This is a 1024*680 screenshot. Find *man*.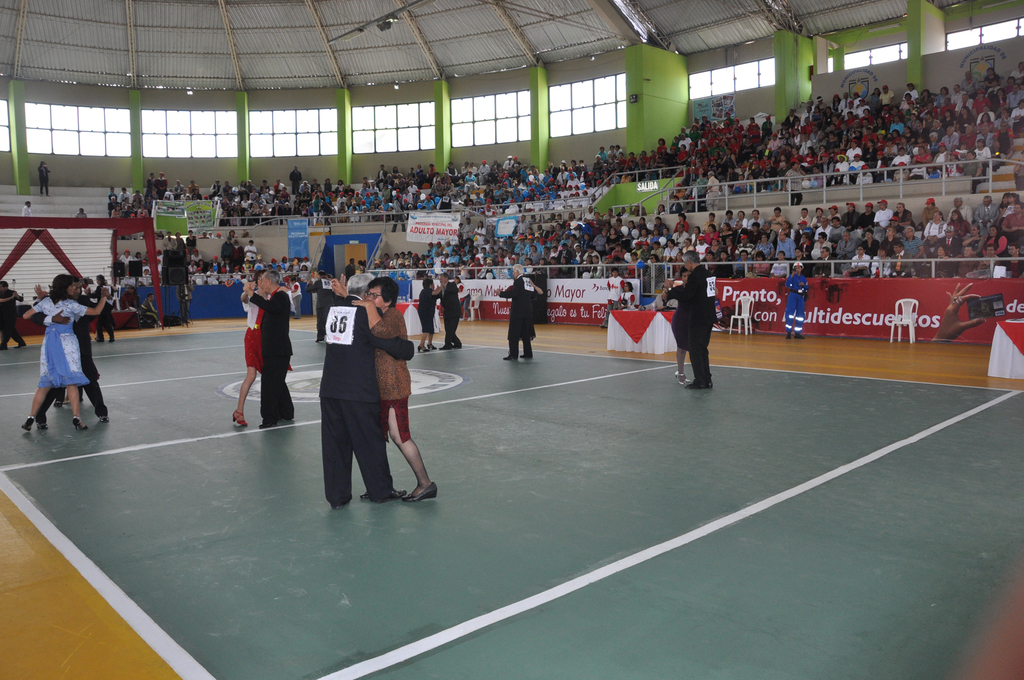
Bounding box: 870,243,894,280.
